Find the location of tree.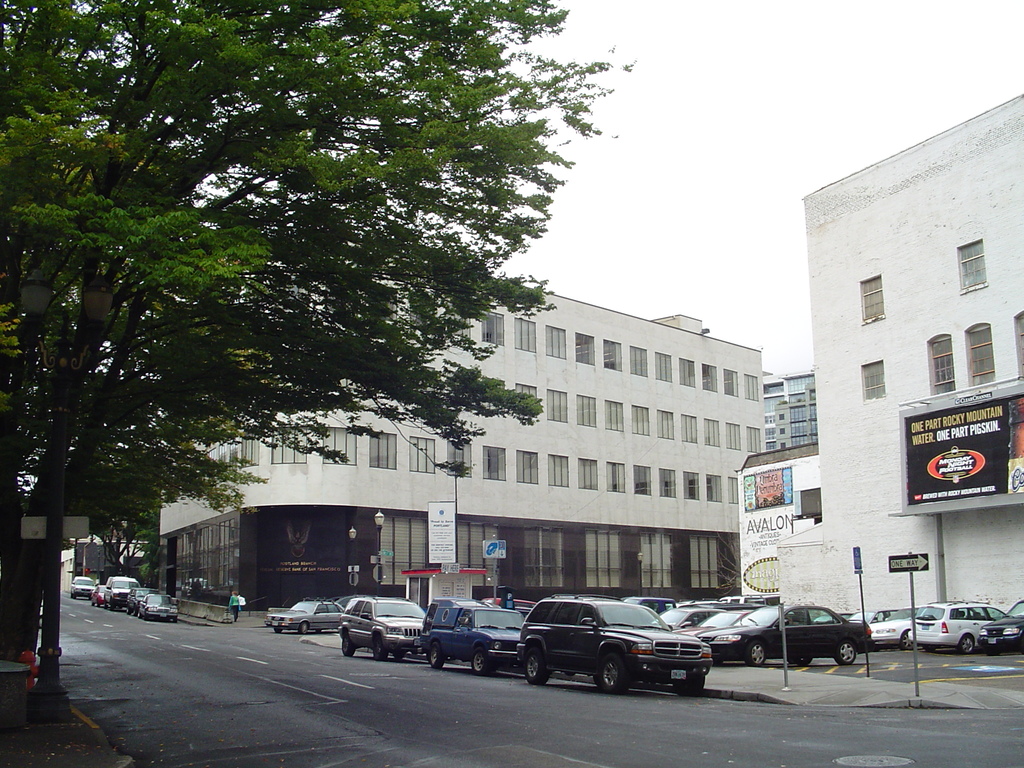
Location: x1=707, y1=529, x2=755, y2=584.
